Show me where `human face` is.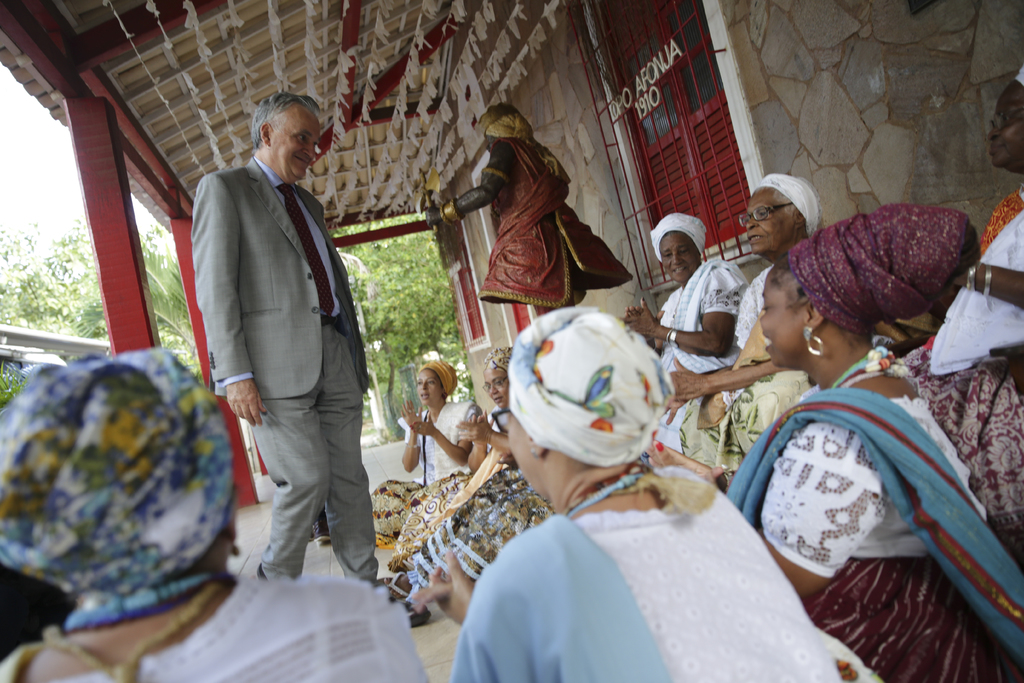
`human face` is at 658/229/705/283.
